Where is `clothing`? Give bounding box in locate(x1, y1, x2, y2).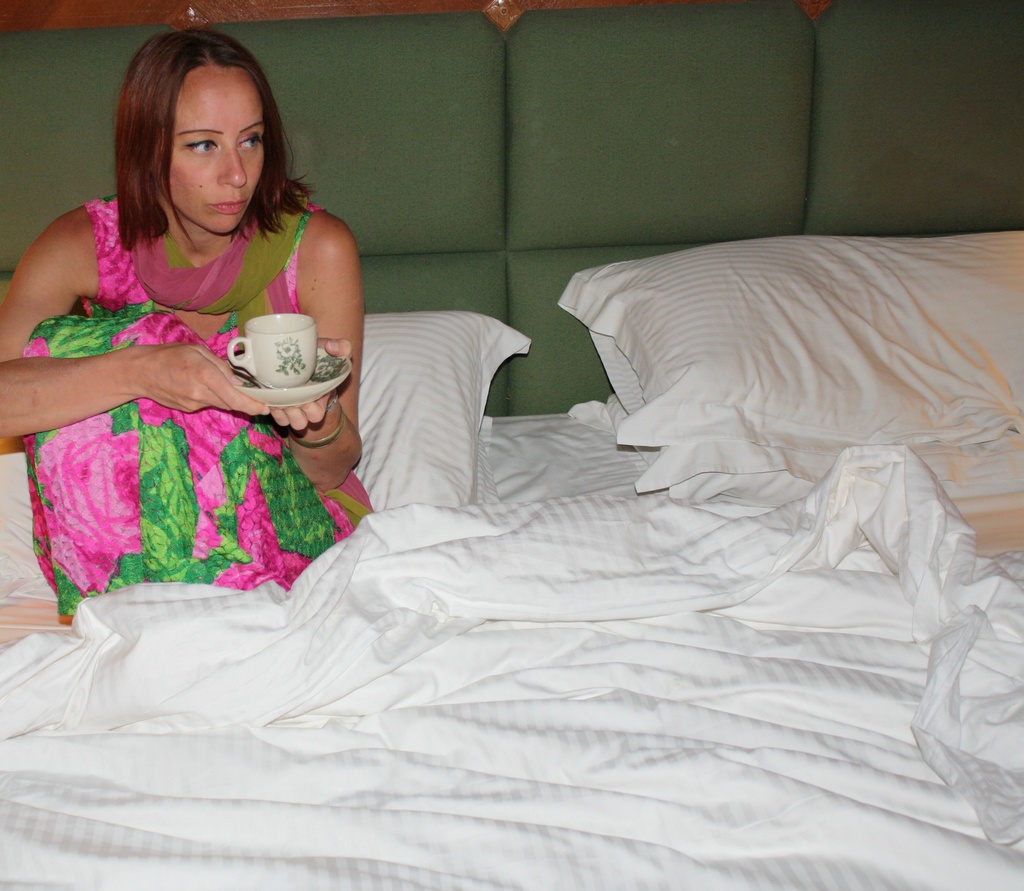
locate(28, 184, 358, 599).
